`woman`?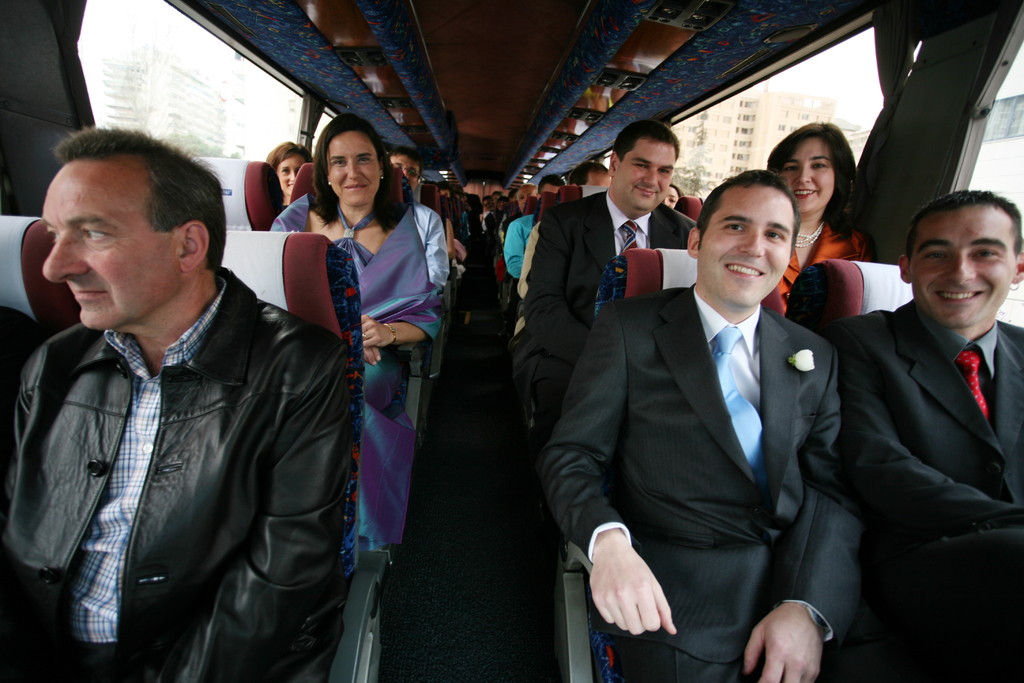
bbox=[278, 113, 431, 538]
